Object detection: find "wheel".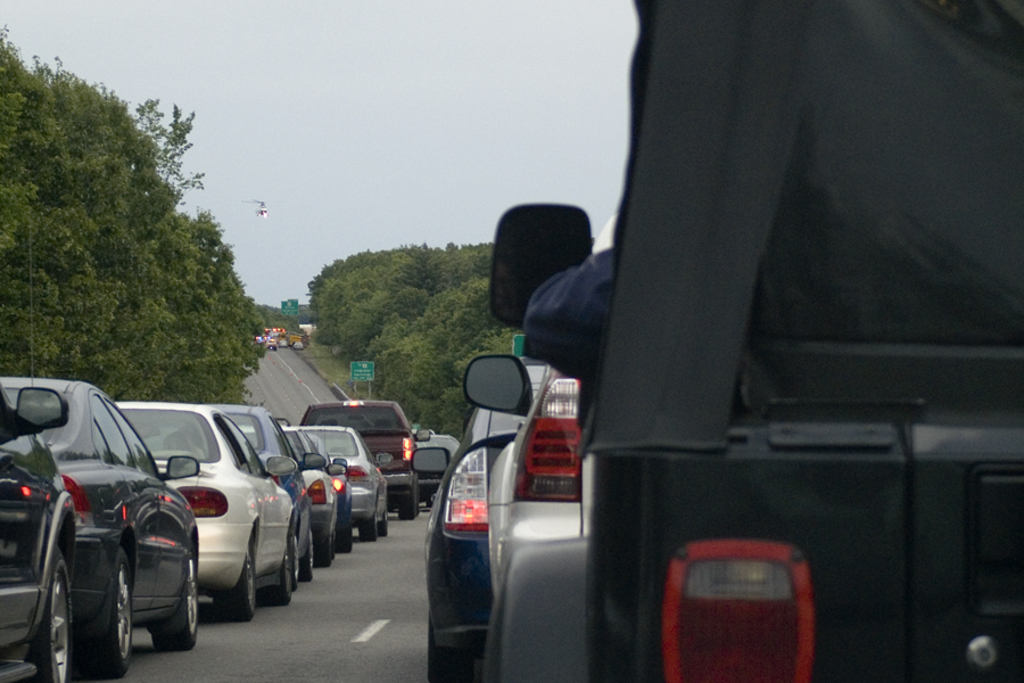
265:537:289:604.
